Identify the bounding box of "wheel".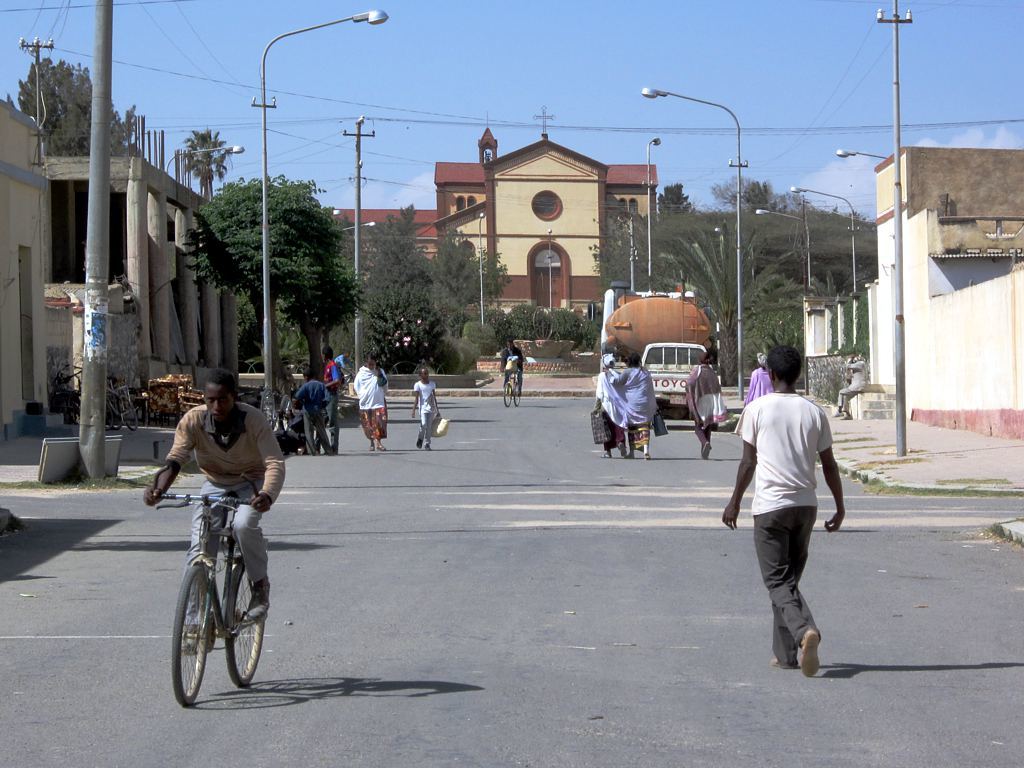
[221, 556, 266, 688].
